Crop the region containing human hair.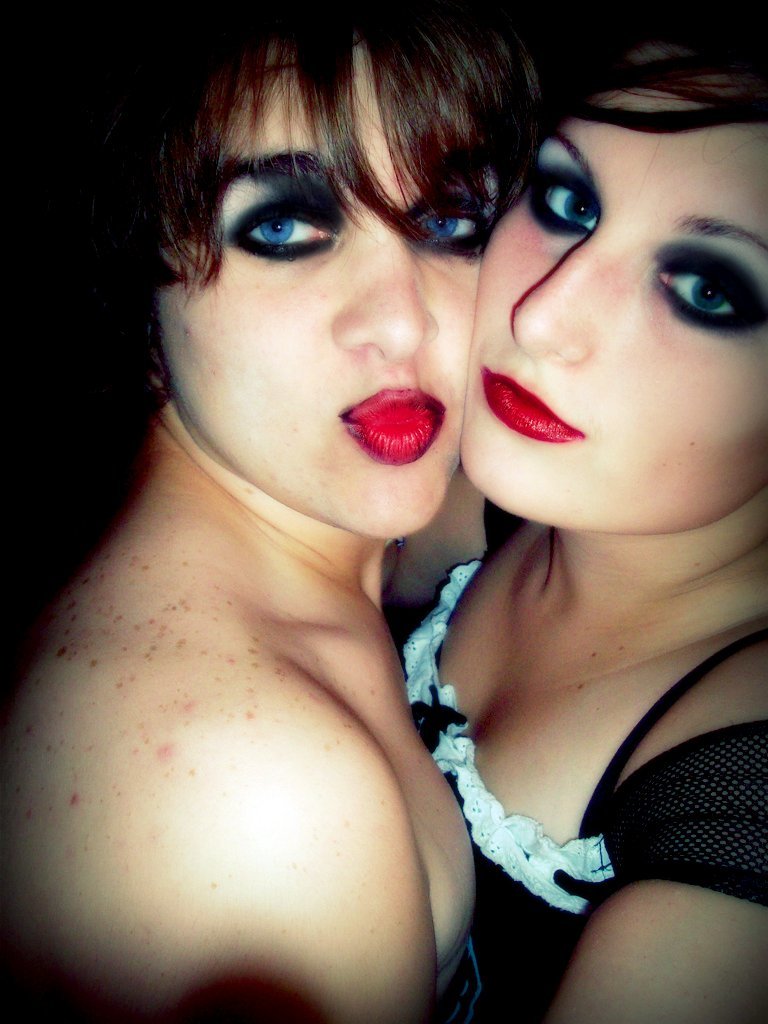
Crop region: [127, 0, 592, 367].
